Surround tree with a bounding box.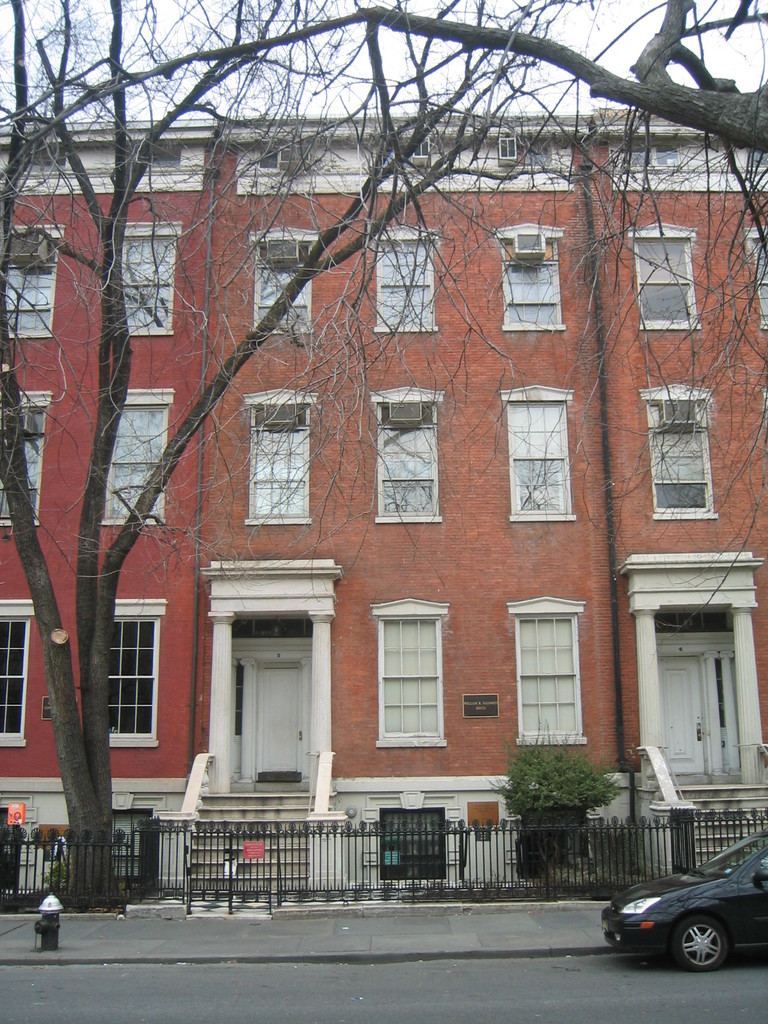
box(0, 0, 678, 905).
